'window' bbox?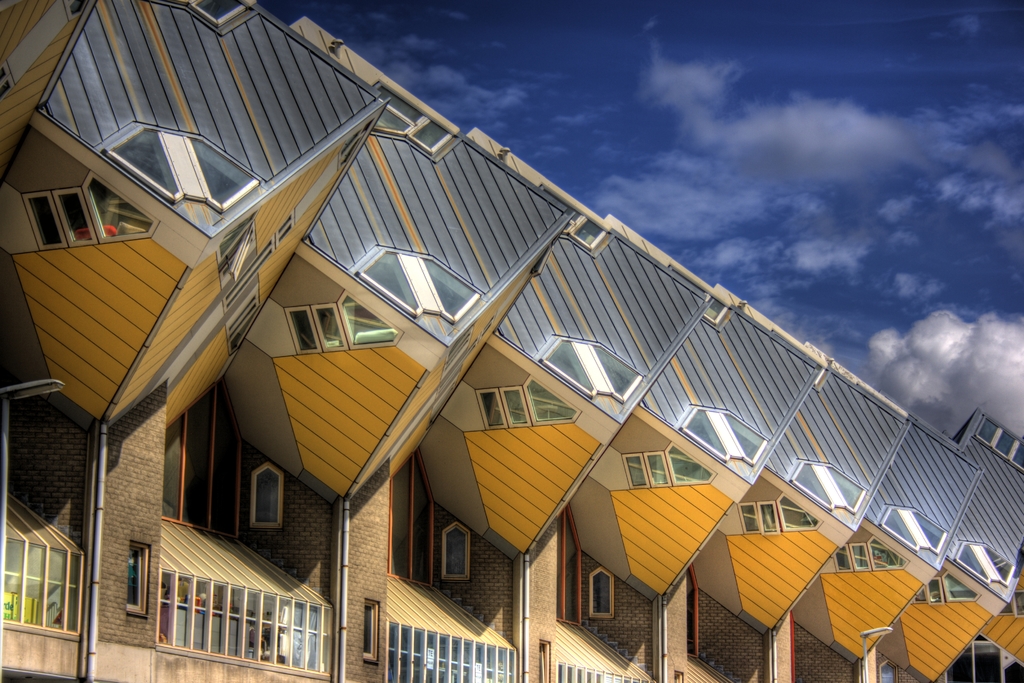
bbox=(259, 237, 275, 267)
